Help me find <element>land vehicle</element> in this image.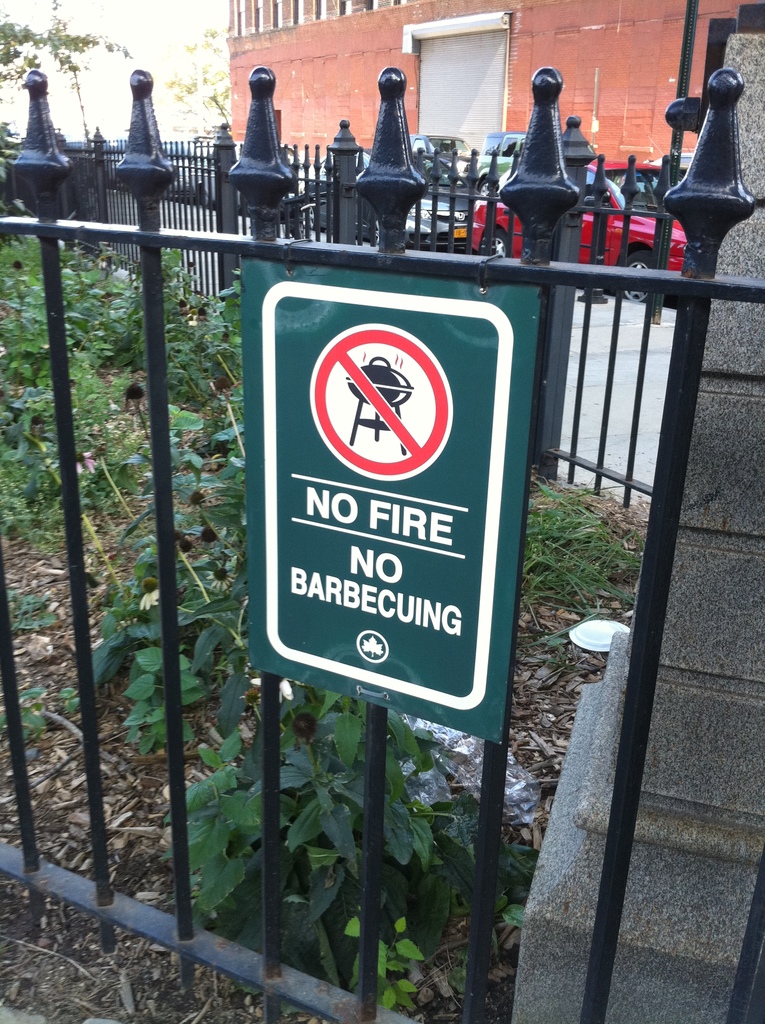
Found it: rect(403, 131, 474, 192).
